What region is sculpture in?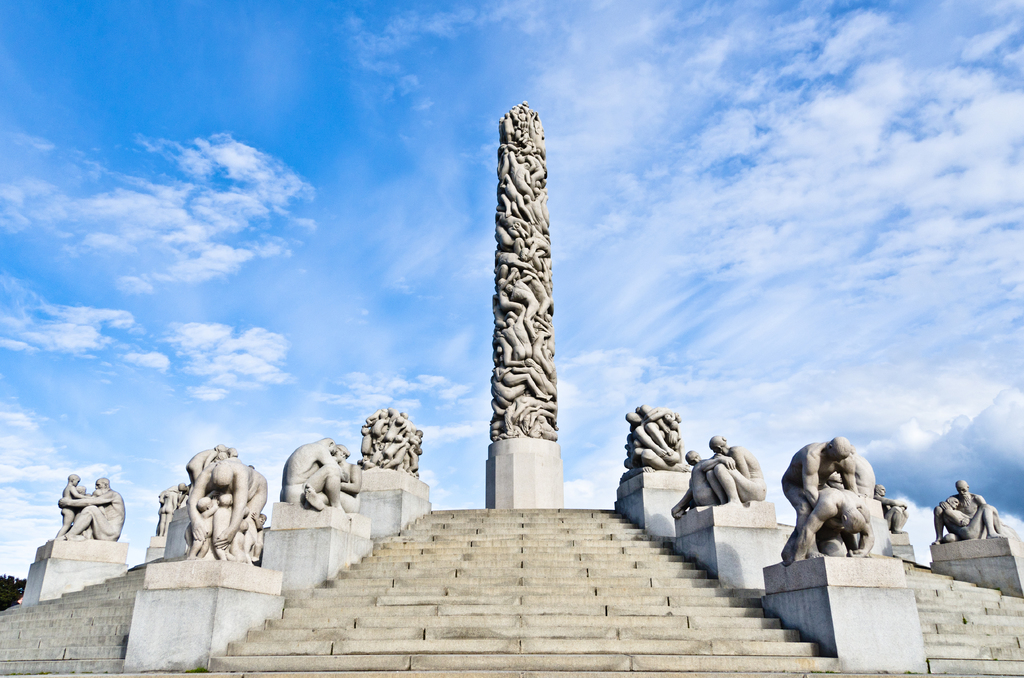
x1=930, y1=460, x2=1023, y2=561.
